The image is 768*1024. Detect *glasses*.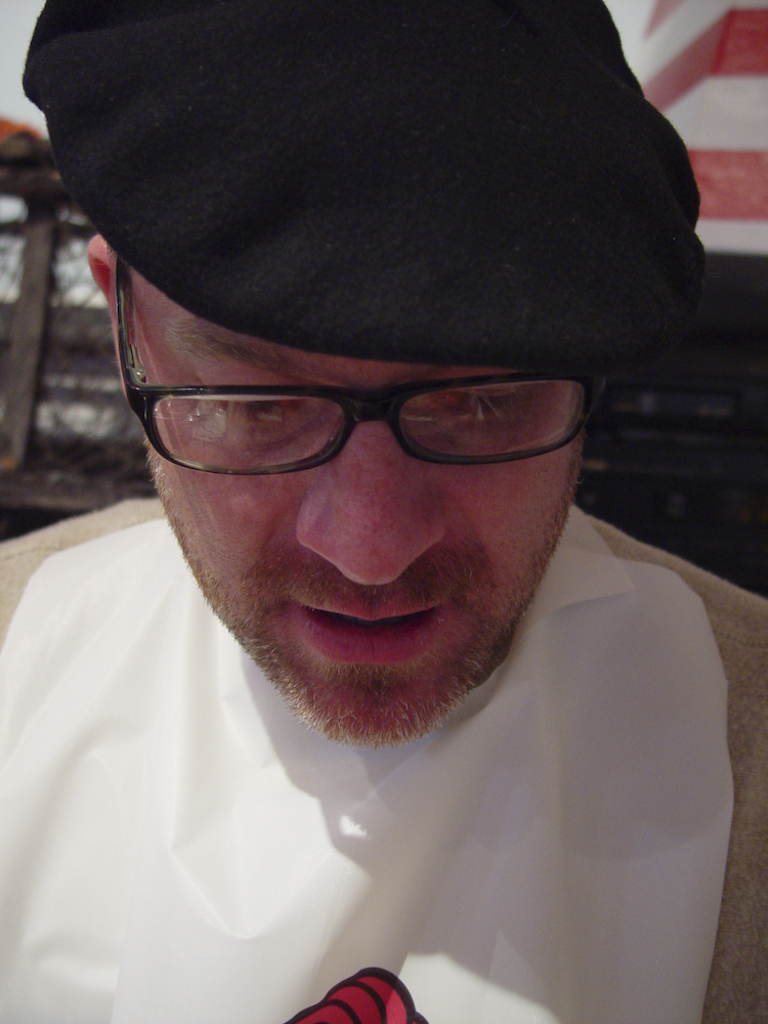
Detection: Rect(109, 306, 616, 481).
